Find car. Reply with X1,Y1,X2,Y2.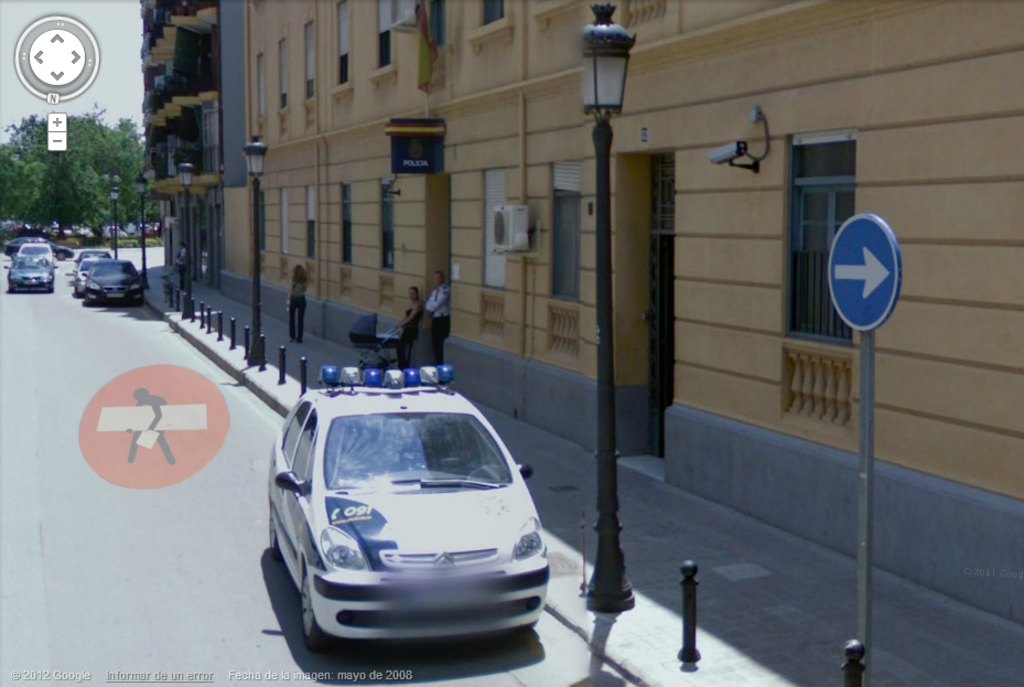
244,340,553,674.
